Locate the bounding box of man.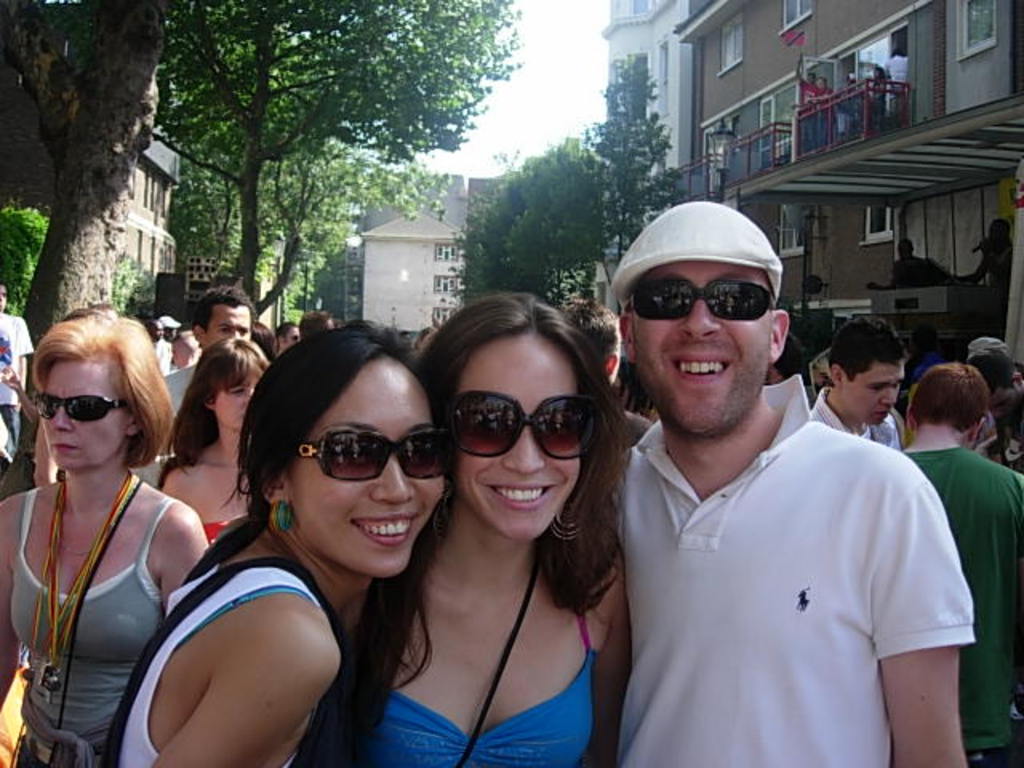
Bounding box: BBox(398, 328, 413, 349).
